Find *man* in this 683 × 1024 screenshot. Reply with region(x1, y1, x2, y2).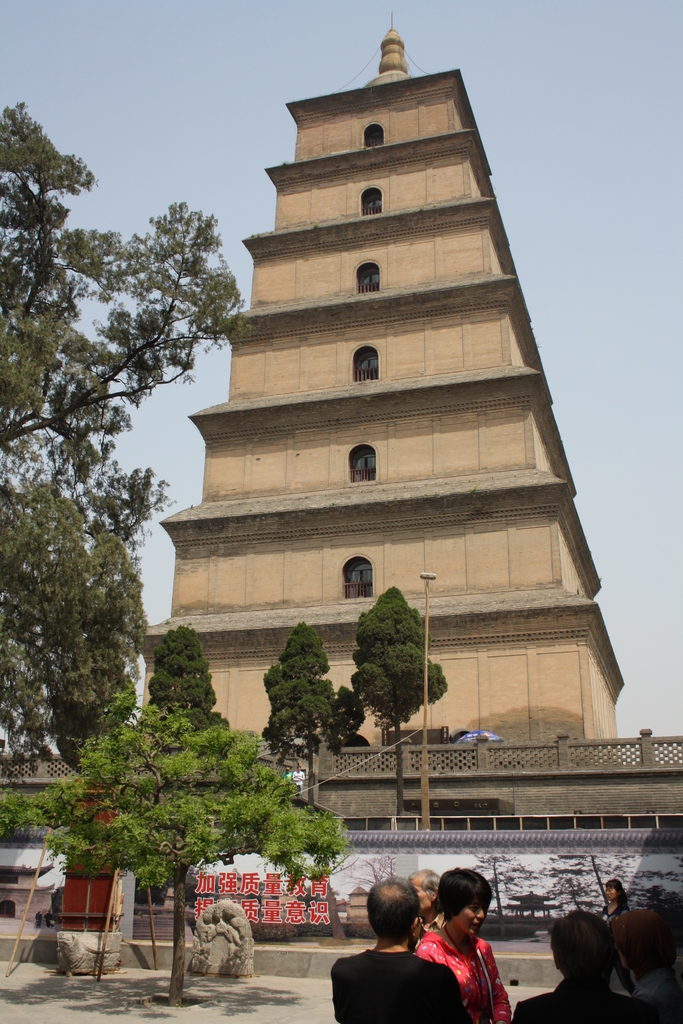
region(399, 871, 450, 972).
